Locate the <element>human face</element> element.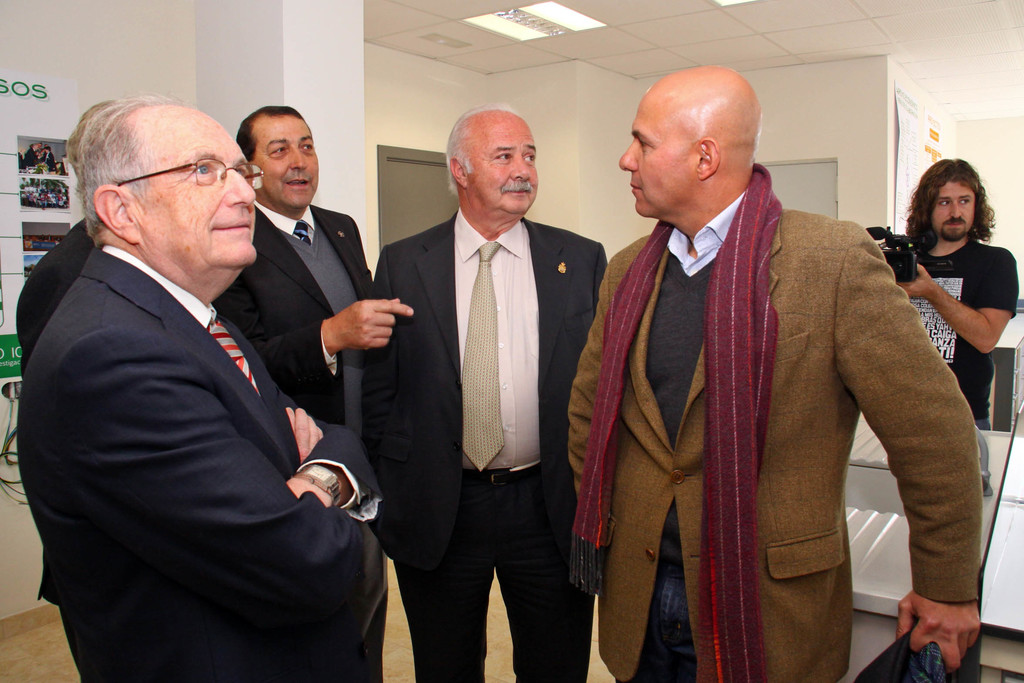
Element bbox: <box>934,178,975,237</box>.
